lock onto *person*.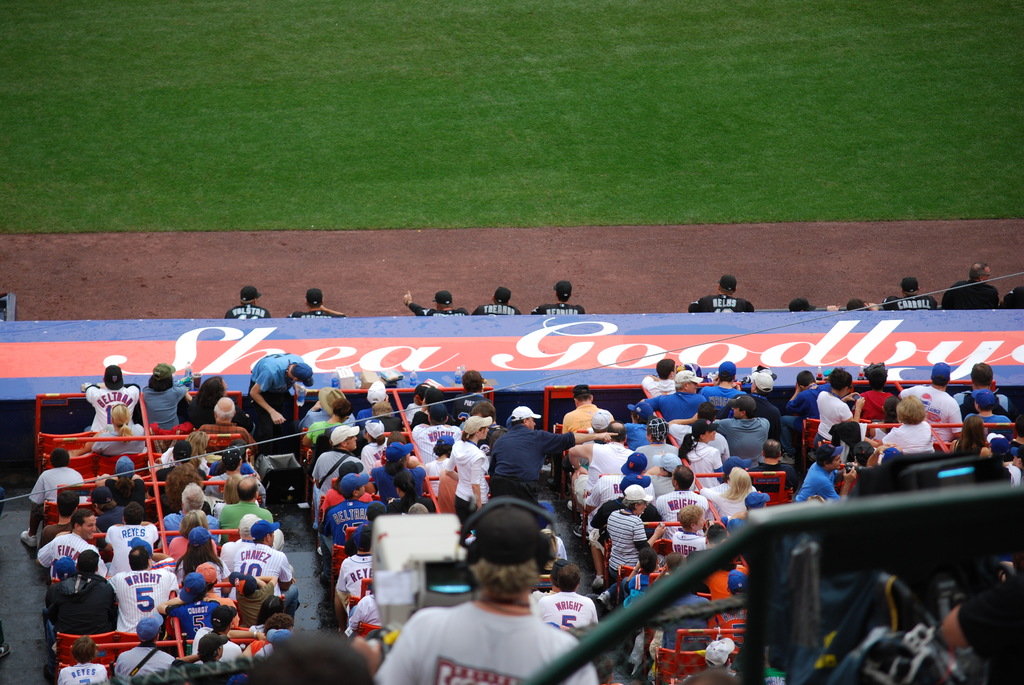
Locked: [652,462,716,535].
